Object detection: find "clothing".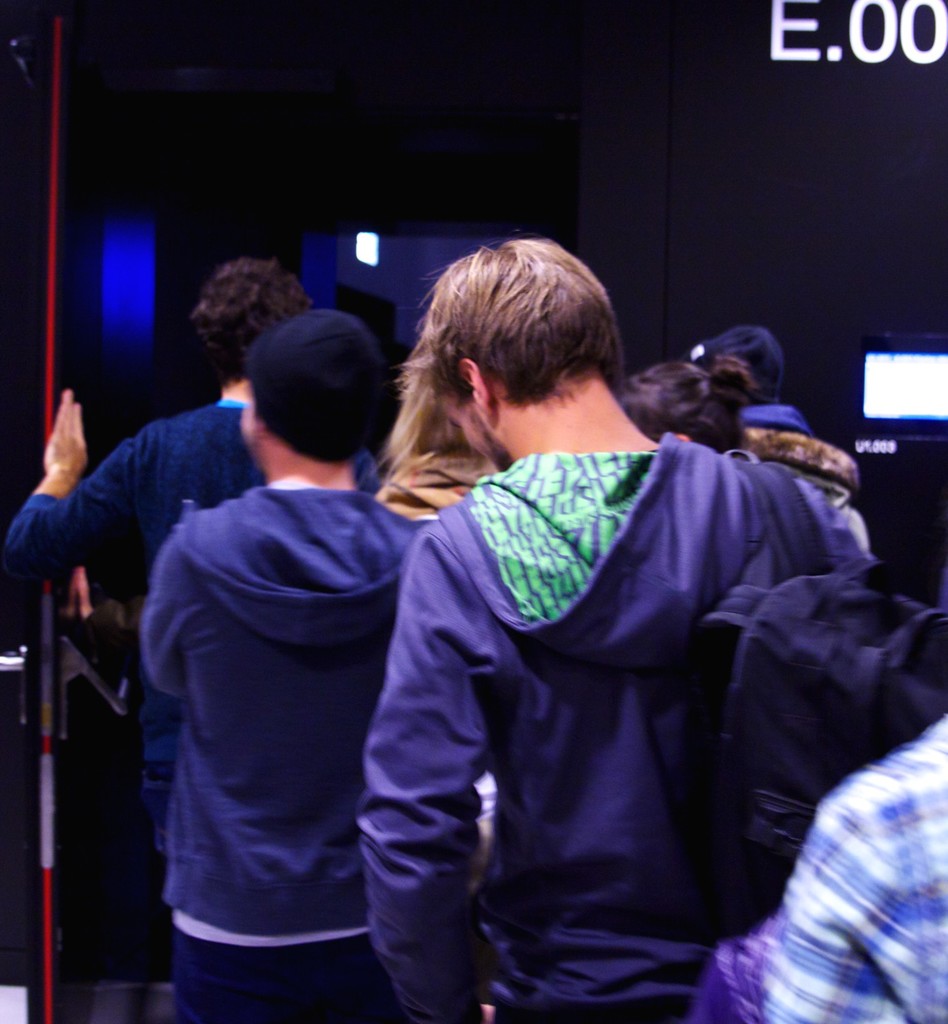
0:395:380:907.
